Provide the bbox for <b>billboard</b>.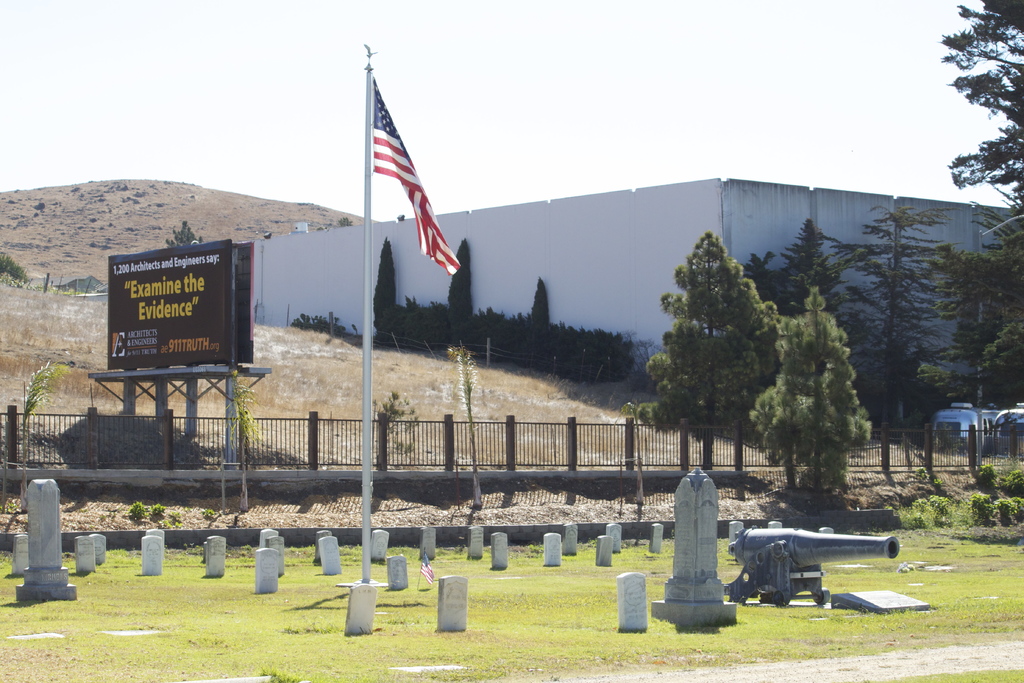
x1=104 y1=240 x2=232 y2=370.
